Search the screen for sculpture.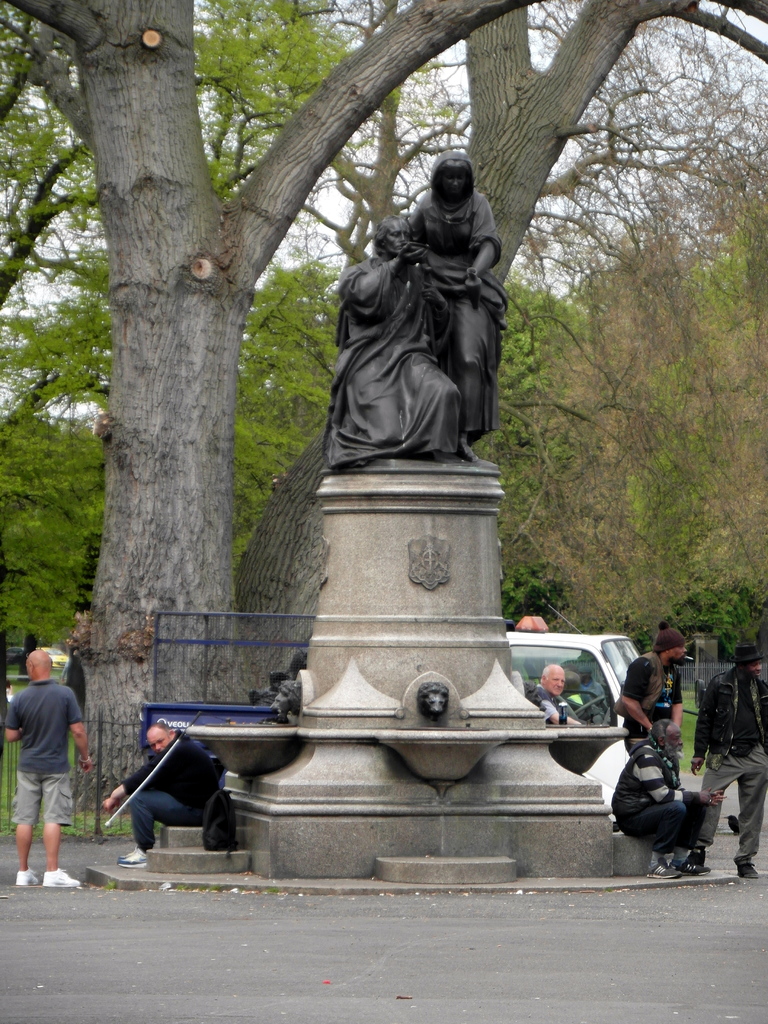
Found at Rect(317, 152, 520, 495).
